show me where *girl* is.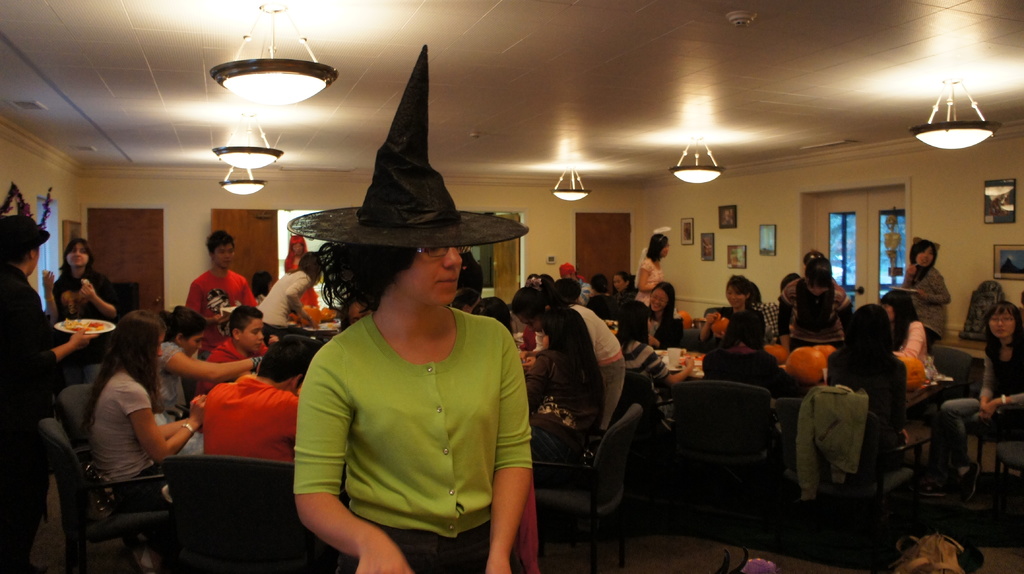
*girl* is at detection(877, 292, 934, 375).
